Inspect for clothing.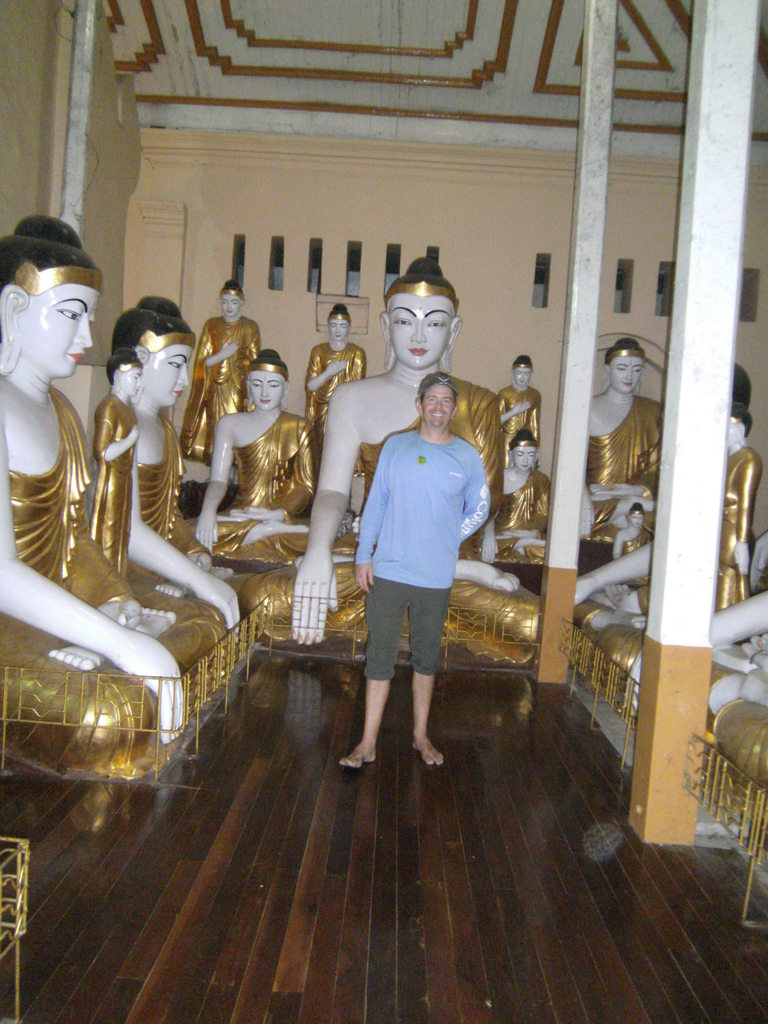
Inspection: [591, 391, 662, 510].
